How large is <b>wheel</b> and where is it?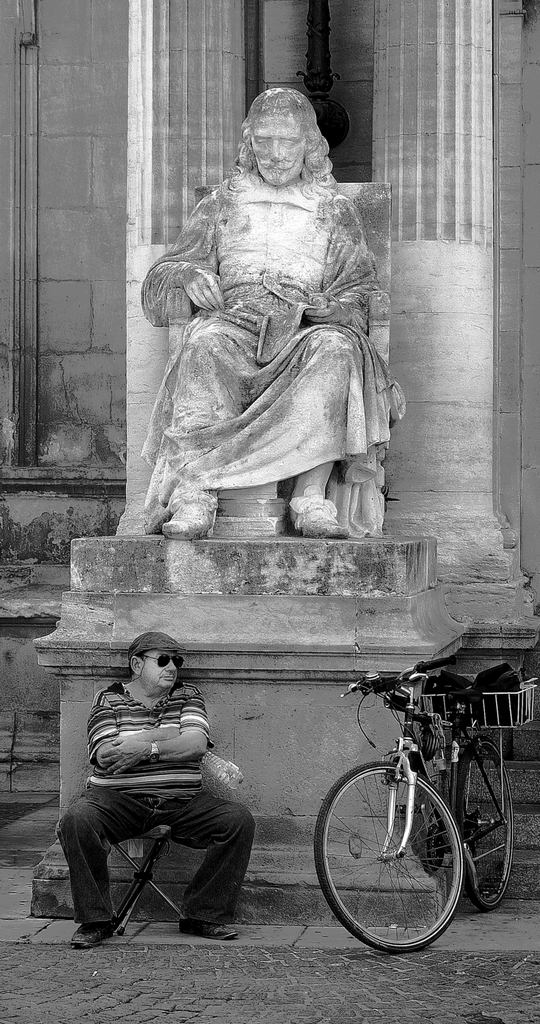
Bounding box: l=453, t=733, r=521, b=907.
